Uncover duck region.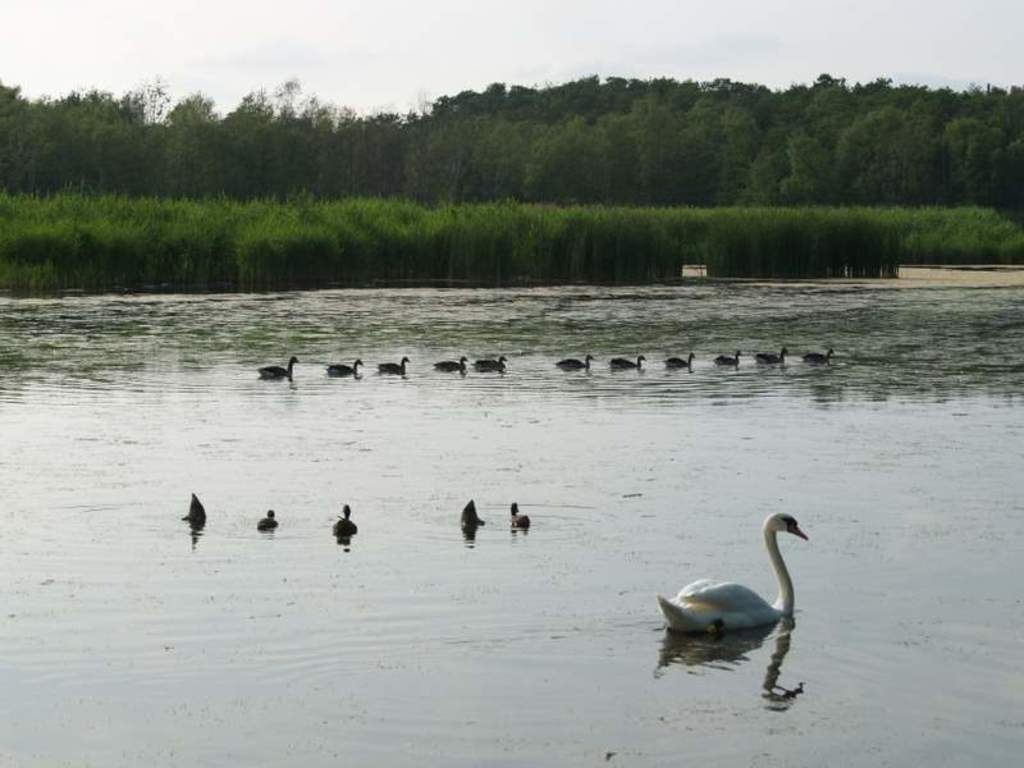
Uncovered: [806, 347, 840, 372].
